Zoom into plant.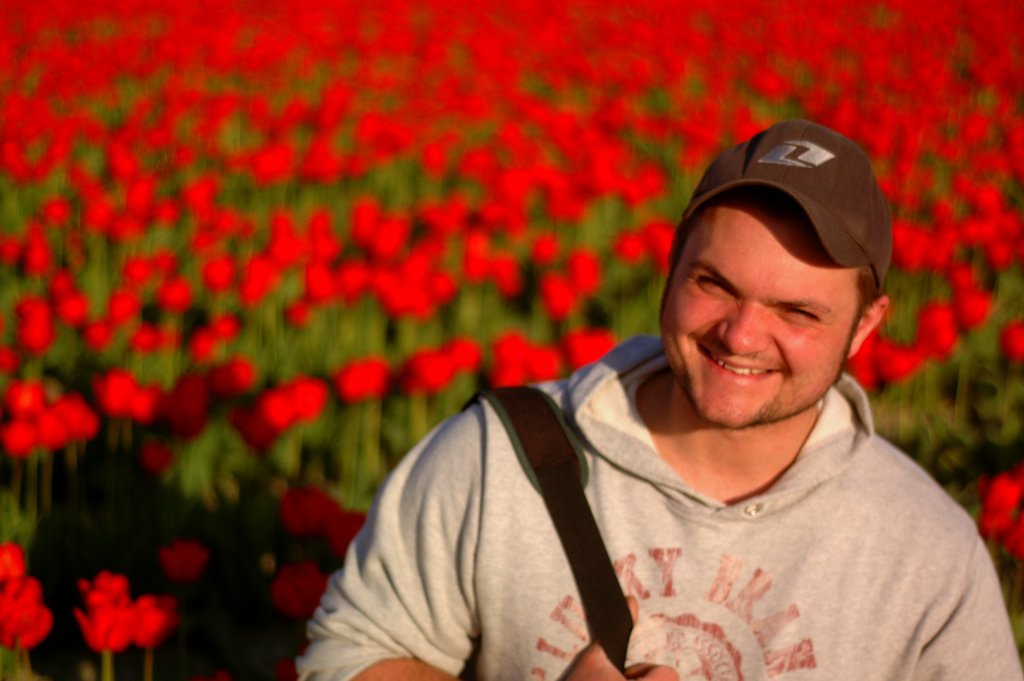
Zoom target: 0/0/1023/680.
